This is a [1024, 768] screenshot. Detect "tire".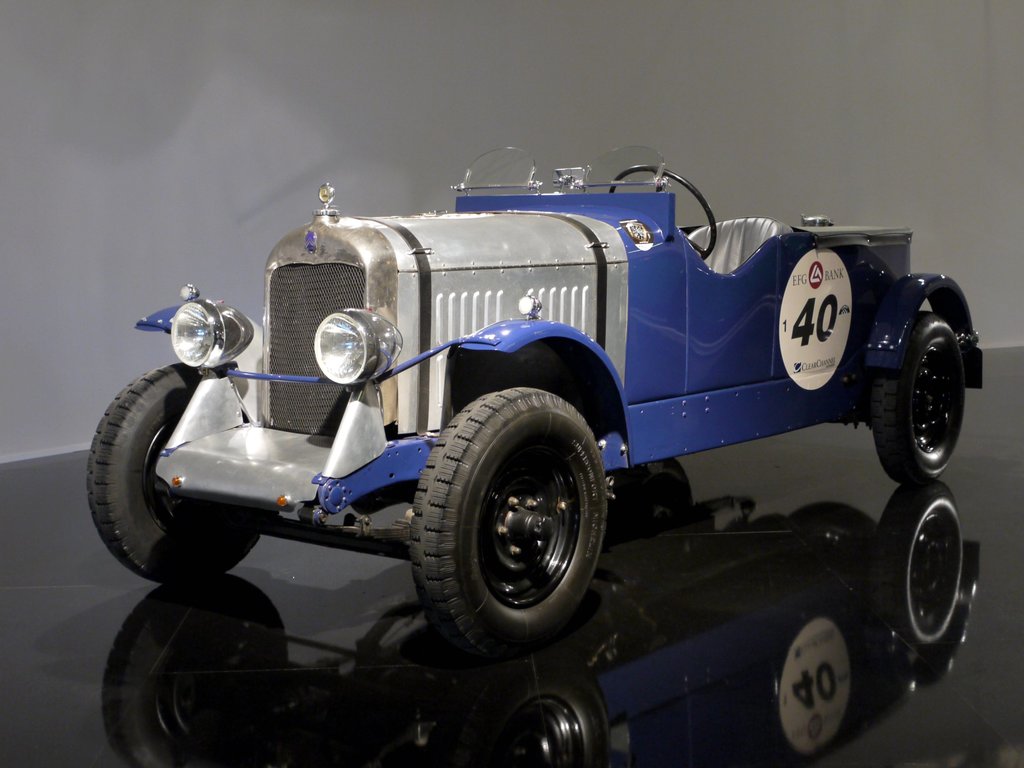
box=[413, 389, 614, 664].
